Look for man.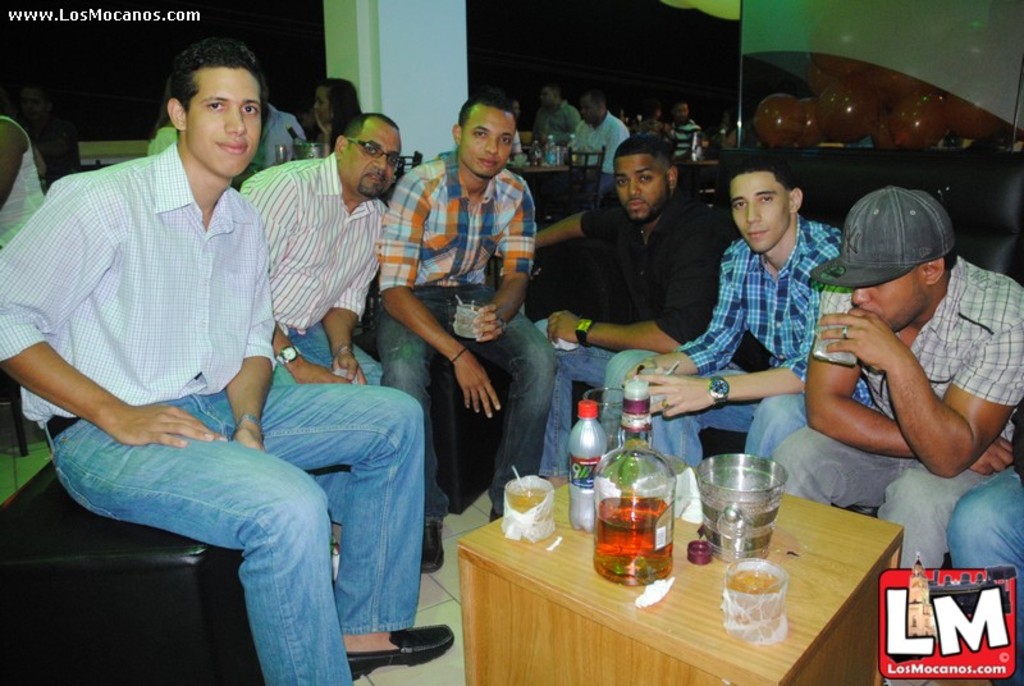
Found: x1=948 y1=397 x2=1023 y2=683.
